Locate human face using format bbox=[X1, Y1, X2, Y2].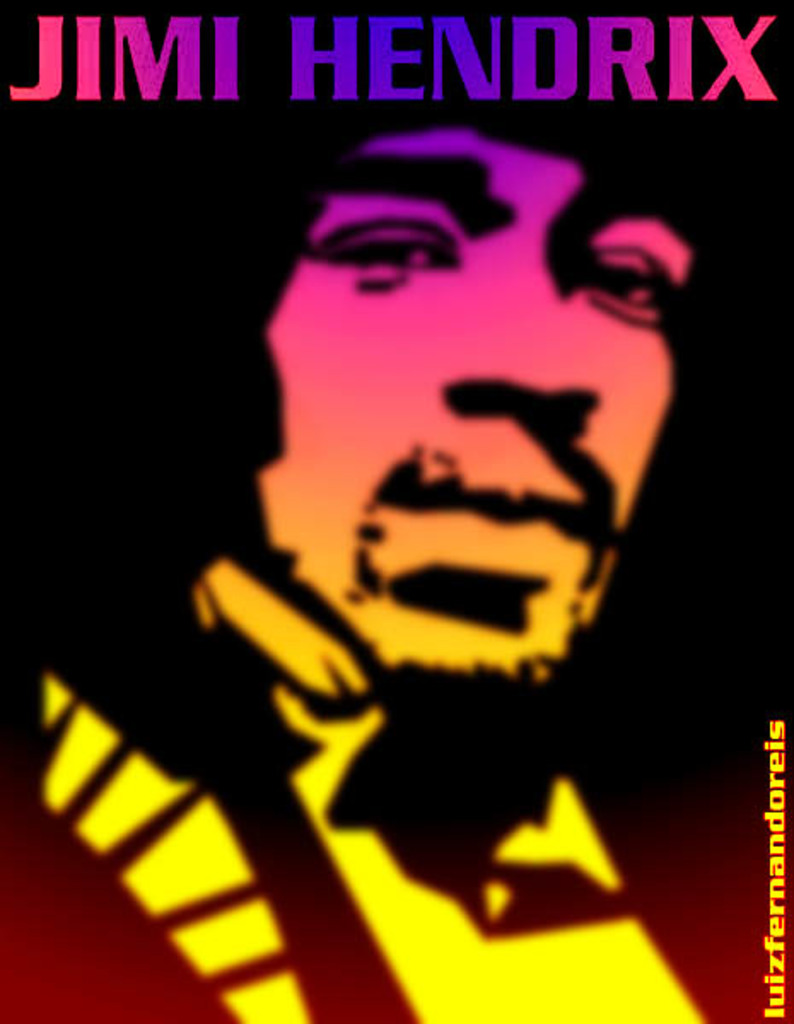
bbox=[224, 97, 715, 710].
